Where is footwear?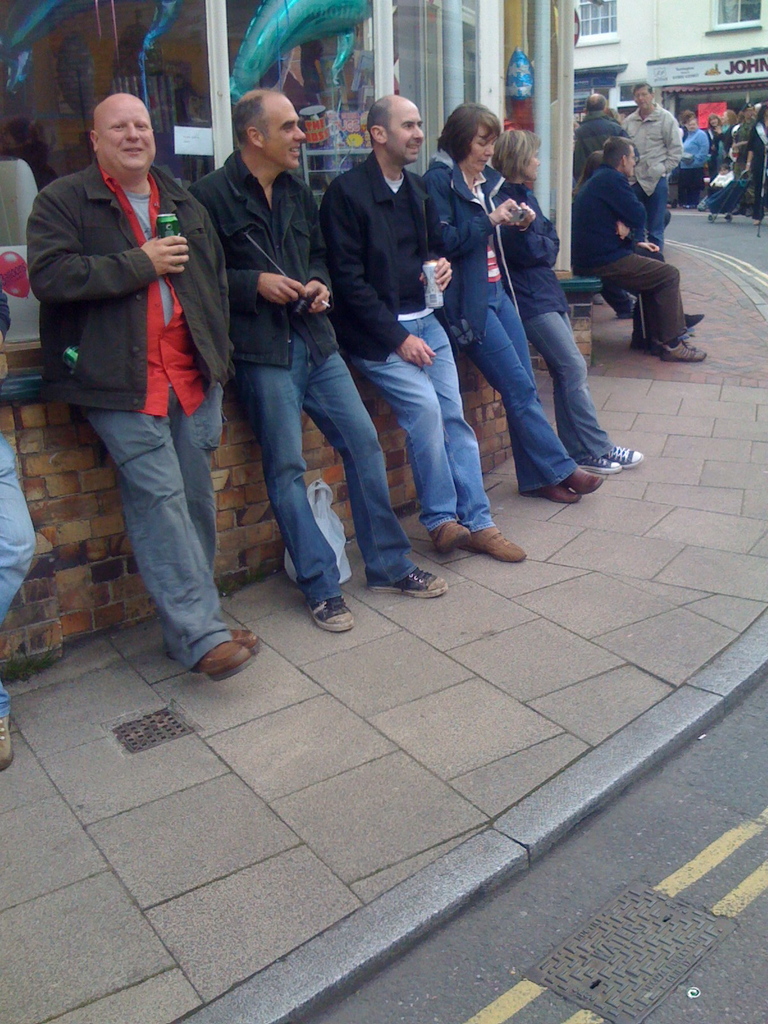
{"left": 643, "top": 312, "right": 706, "bottom": 335}.
